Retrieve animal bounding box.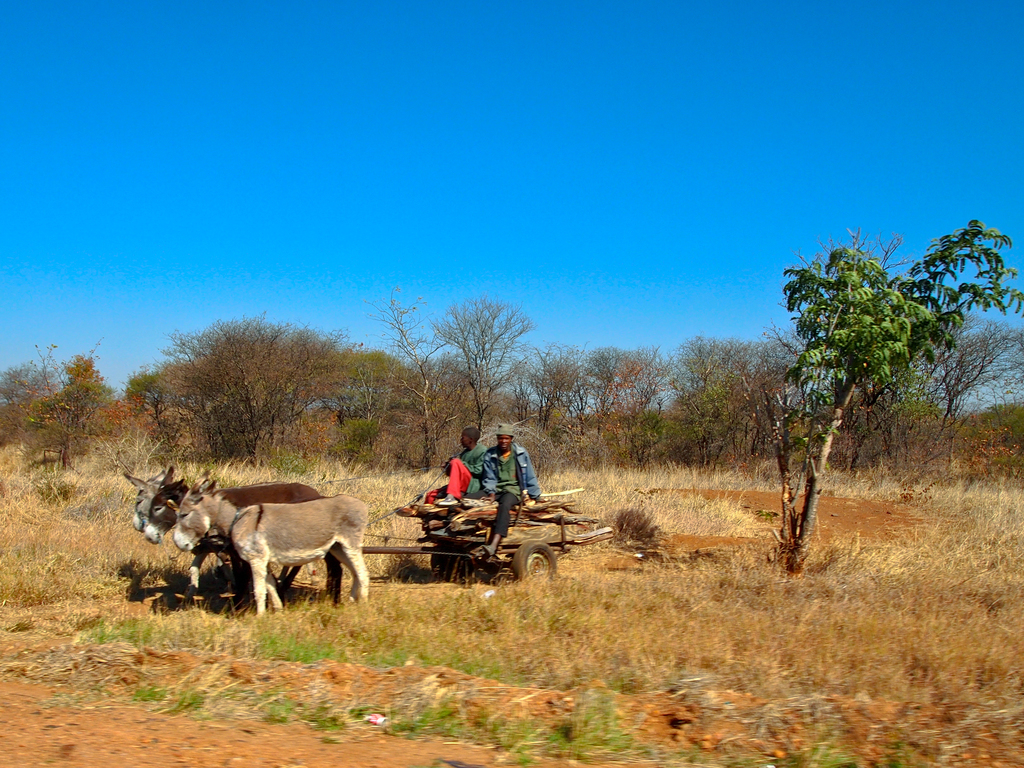
Bounding box: Rect(118, 470, 325, 600).
